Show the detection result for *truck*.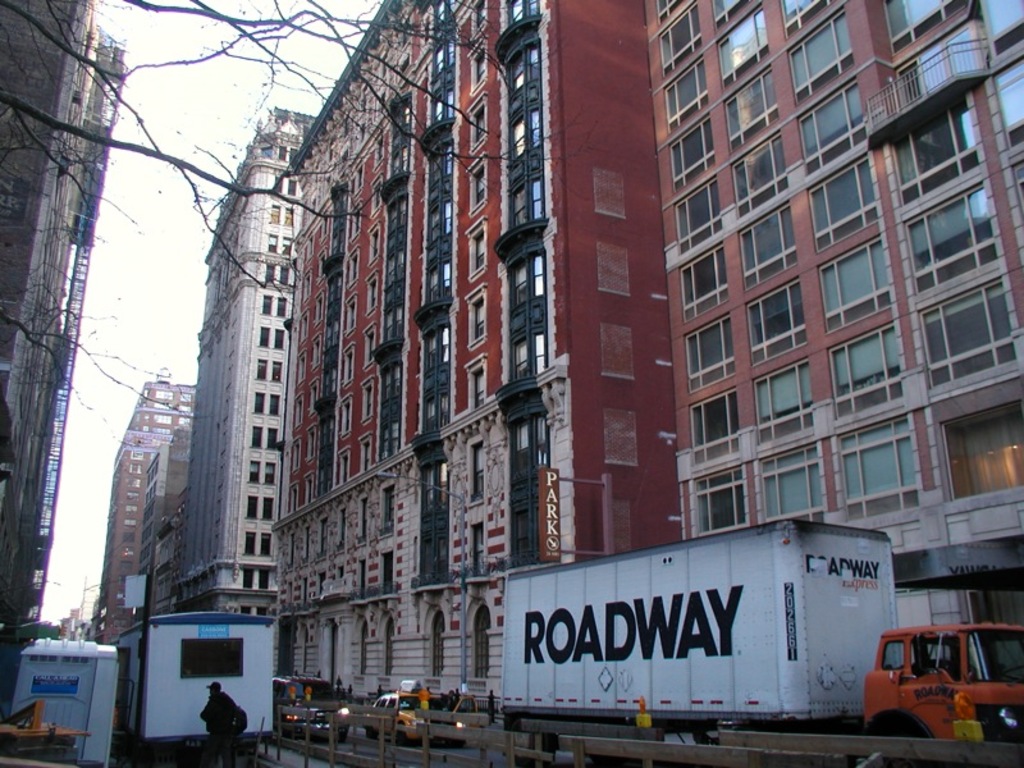
498:509:1023:745.
